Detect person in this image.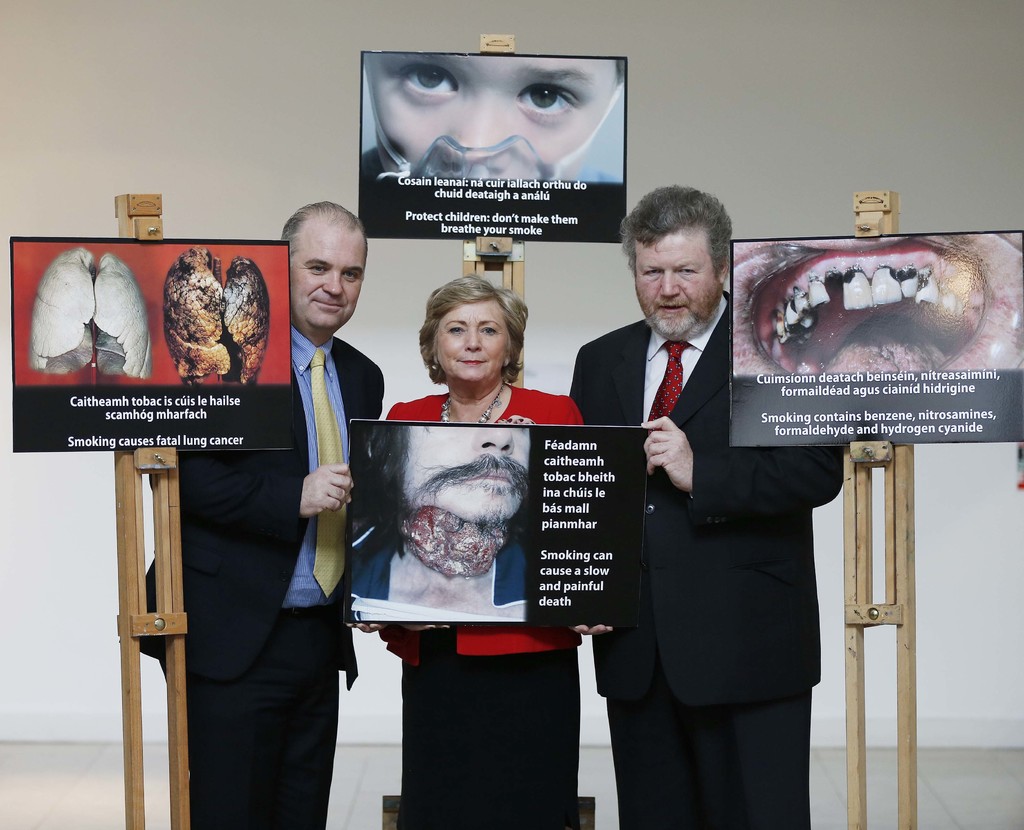
Detection: <bbox>570, 186, 844, 829</bbox>.
